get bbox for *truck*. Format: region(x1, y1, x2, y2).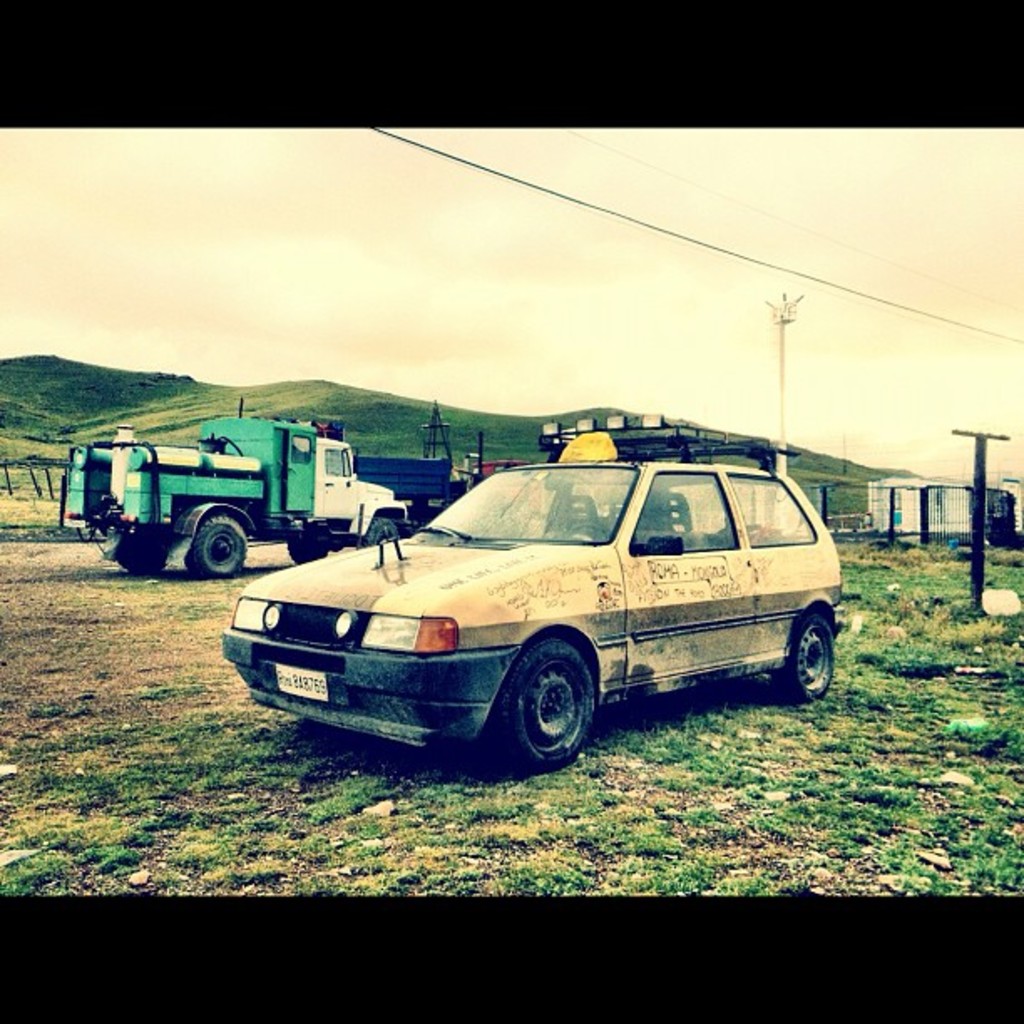
region(72, 407, 410, 584).
